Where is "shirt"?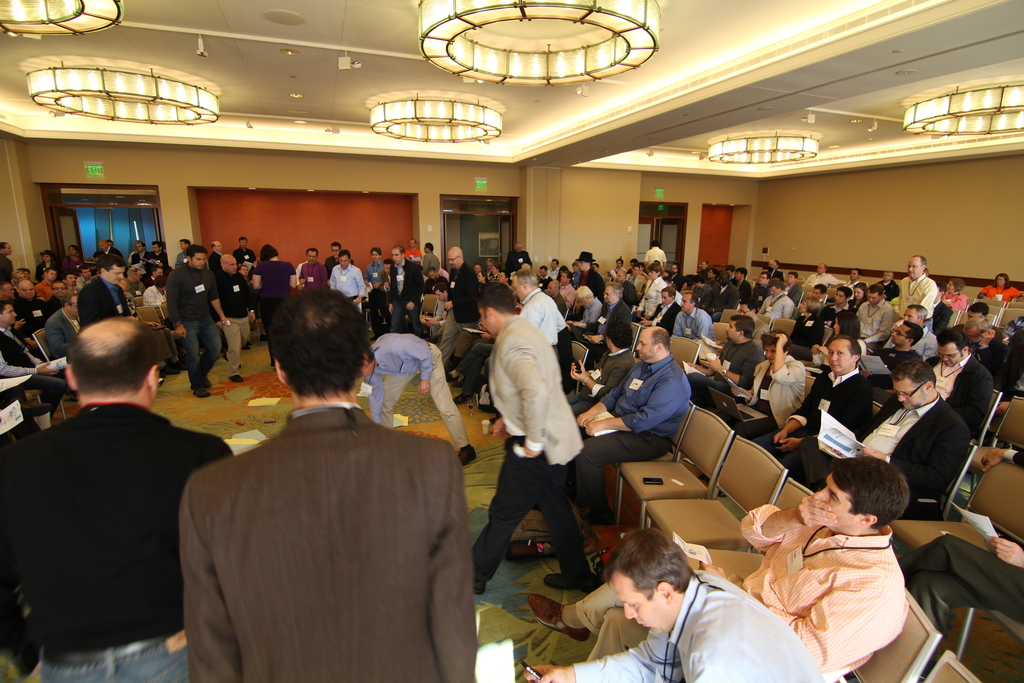
box(666, 306, 715, 340).
